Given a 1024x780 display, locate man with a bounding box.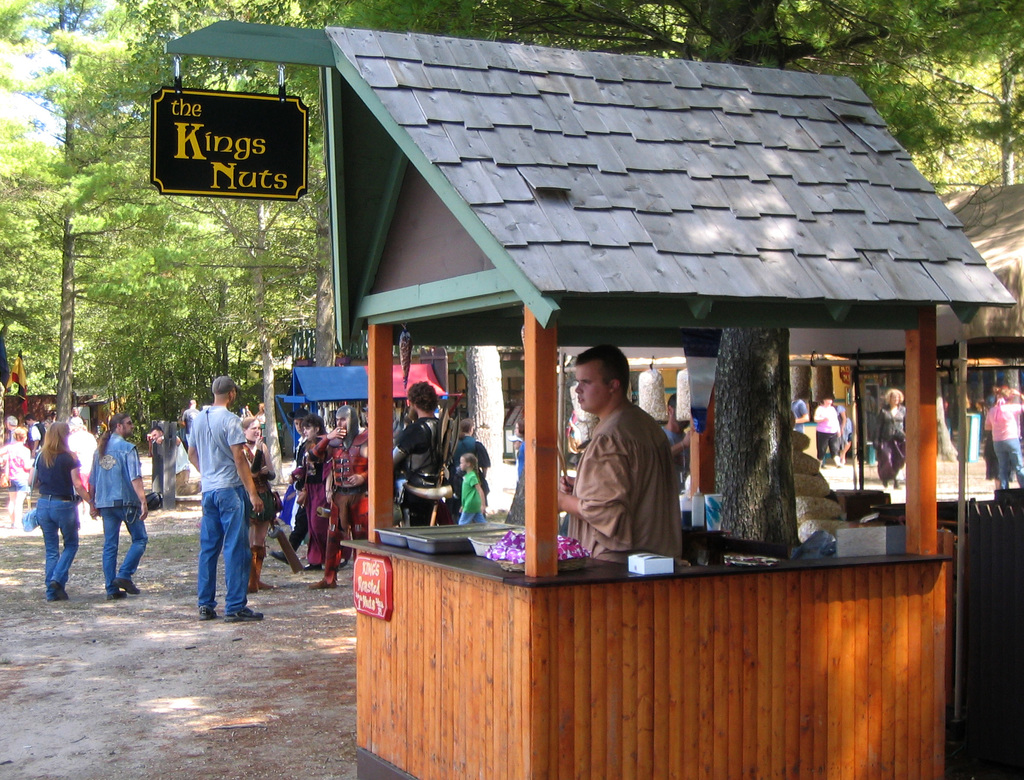
Located: <box>451,416,494,524</box>.
